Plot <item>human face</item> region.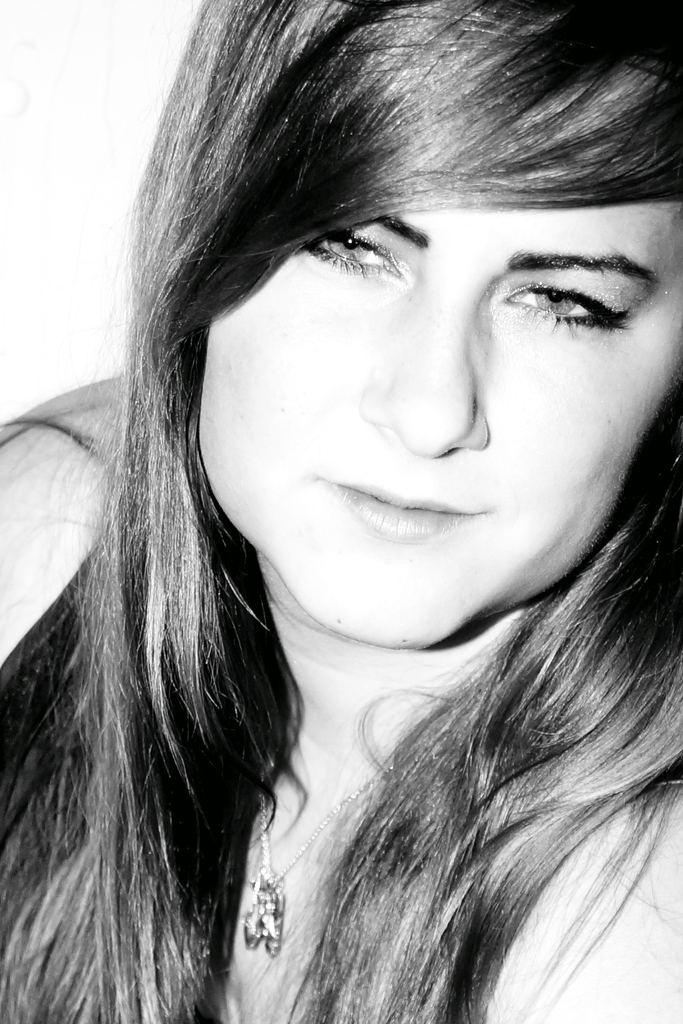
Plotted at rect(210, 206, 682, 646).
